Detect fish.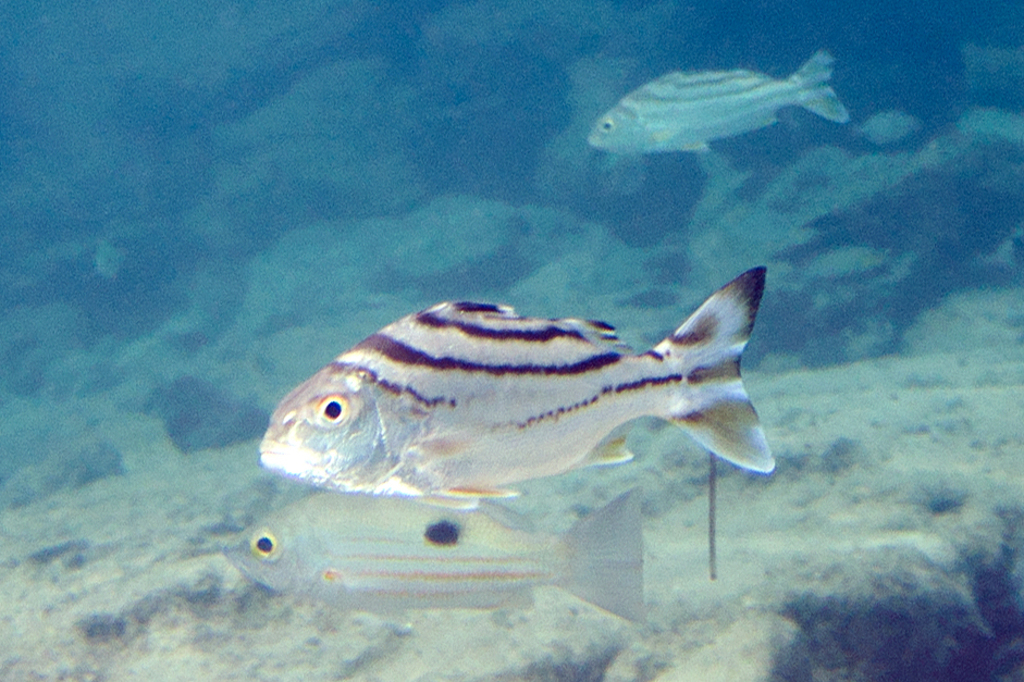
Detected at (left=227, top=305, right=740, bottom=556).
